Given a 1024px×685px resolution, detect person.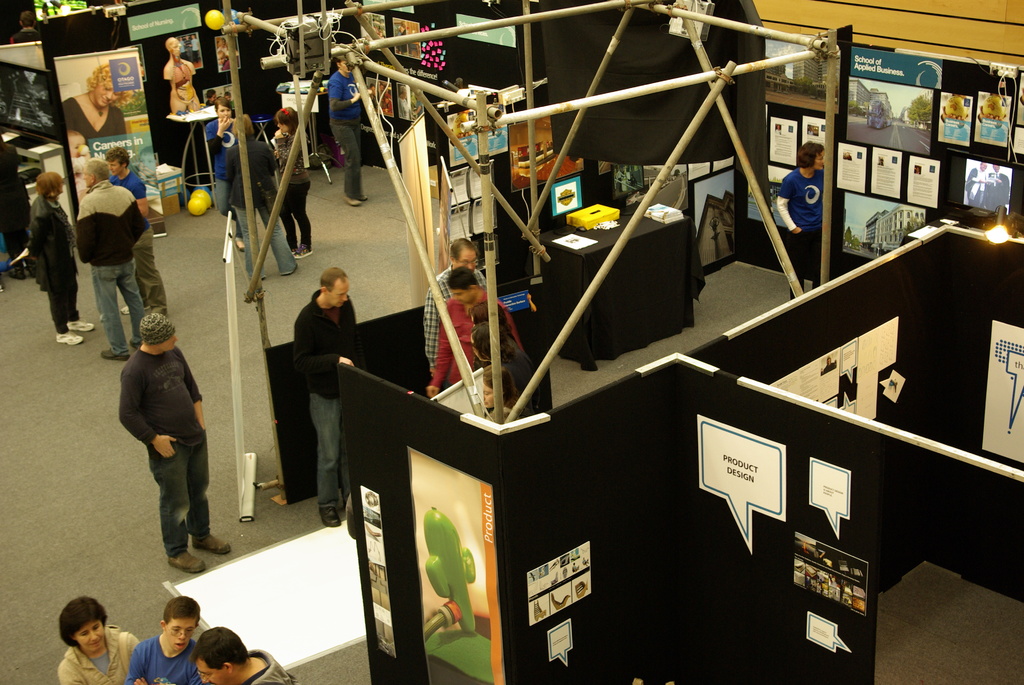
l=424, t=264, r=524, b=399.
